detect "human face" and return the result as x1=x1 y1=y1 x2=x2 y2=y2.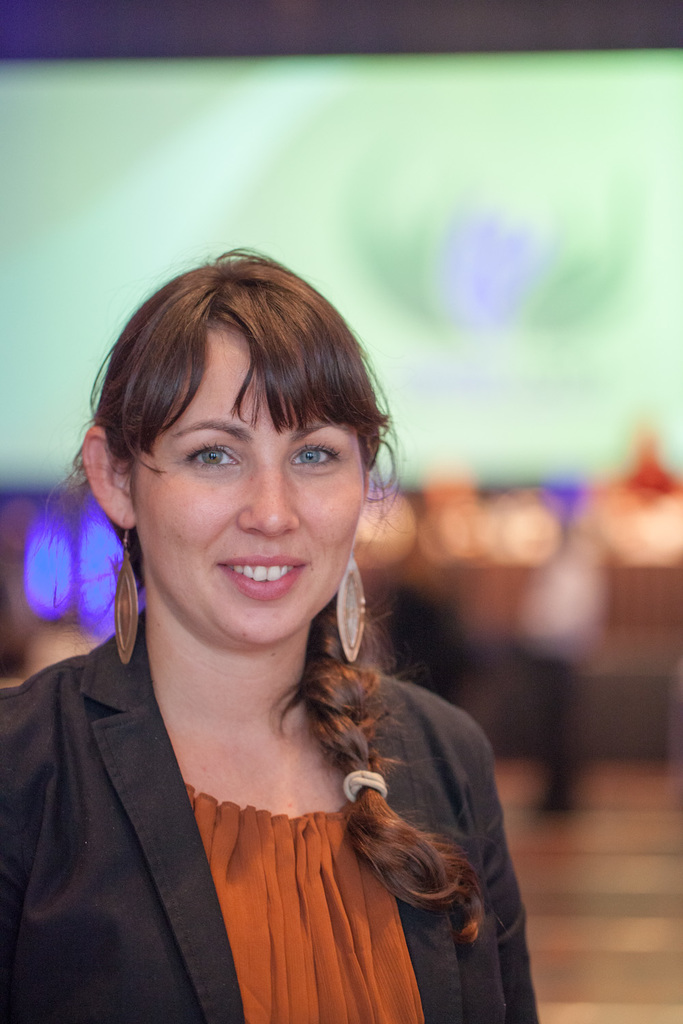
x1=141 y1=314 x2=364 y2=640.
